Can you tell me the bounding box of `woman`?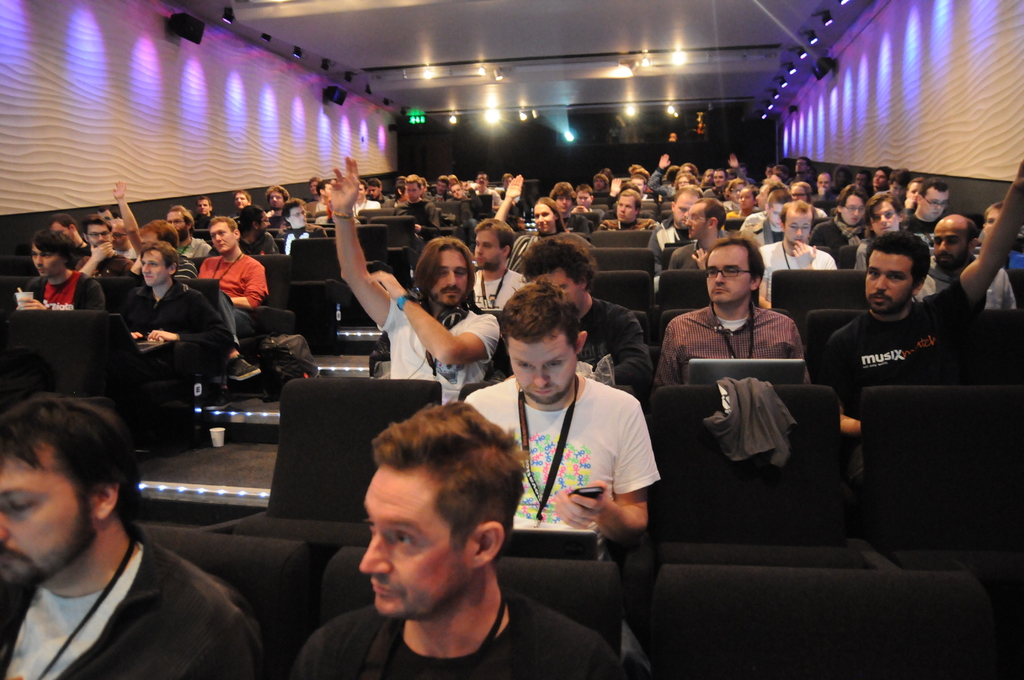
bbox=(511, 191, 555, 266).
